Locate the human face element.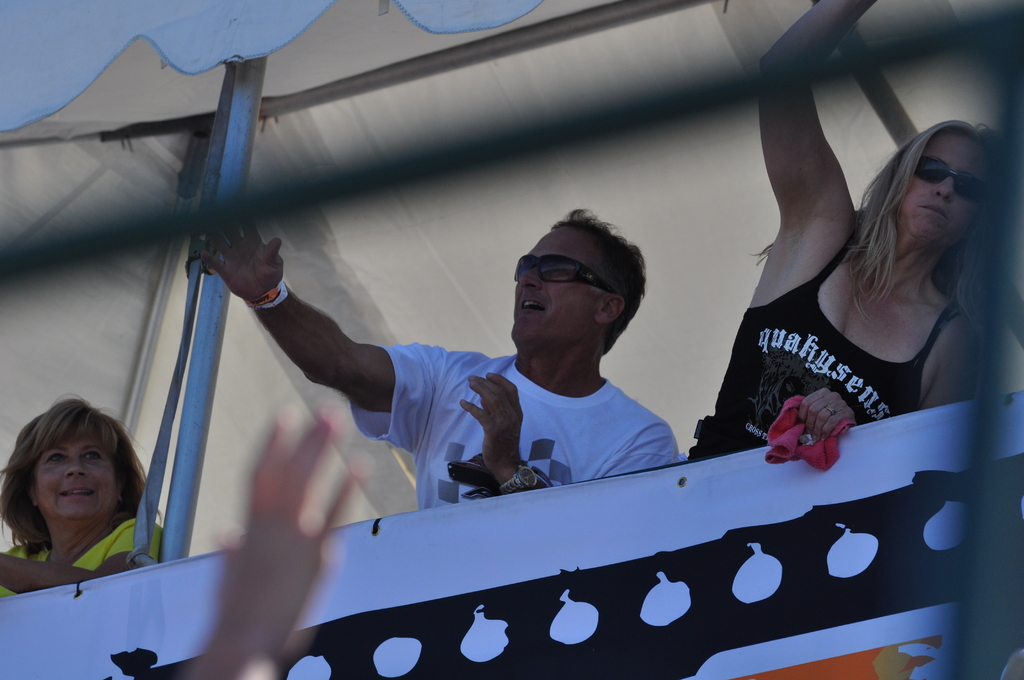
Element bbox: x1=896, y1=133, x2=1001, y2=234.
